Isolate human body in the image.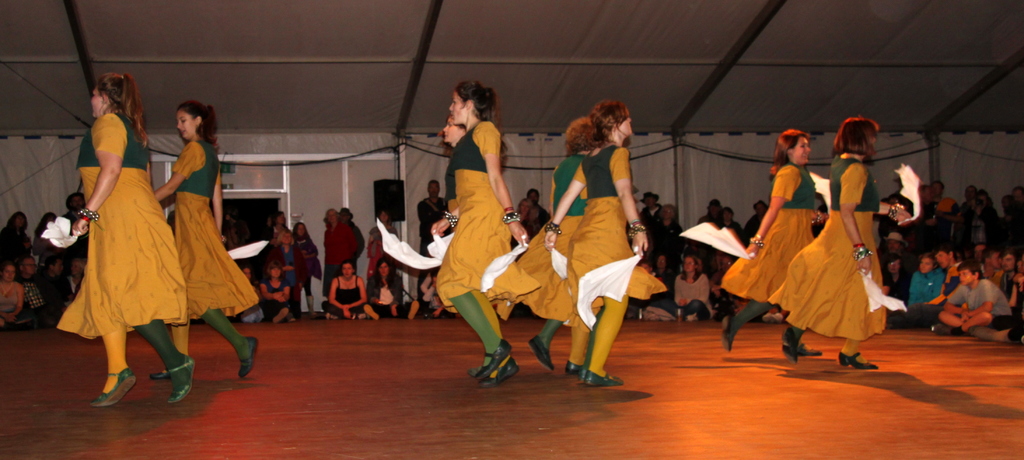
Isolated region: [509,144,589,370].
